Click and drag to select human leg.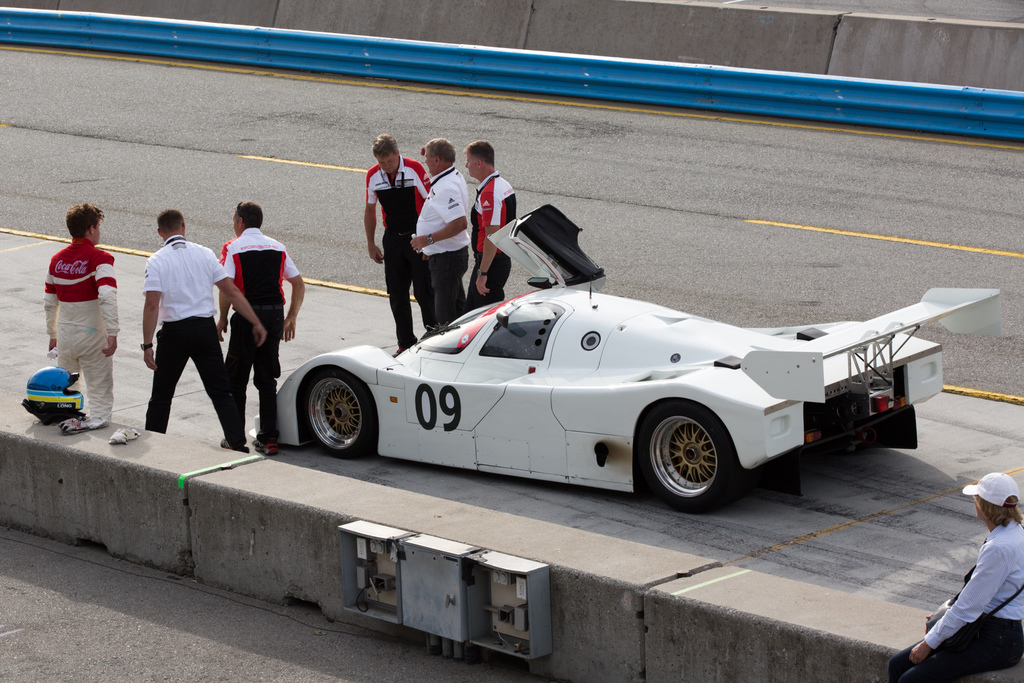
Selection: <bbox>79, 333, 117, 422</bbox>.
